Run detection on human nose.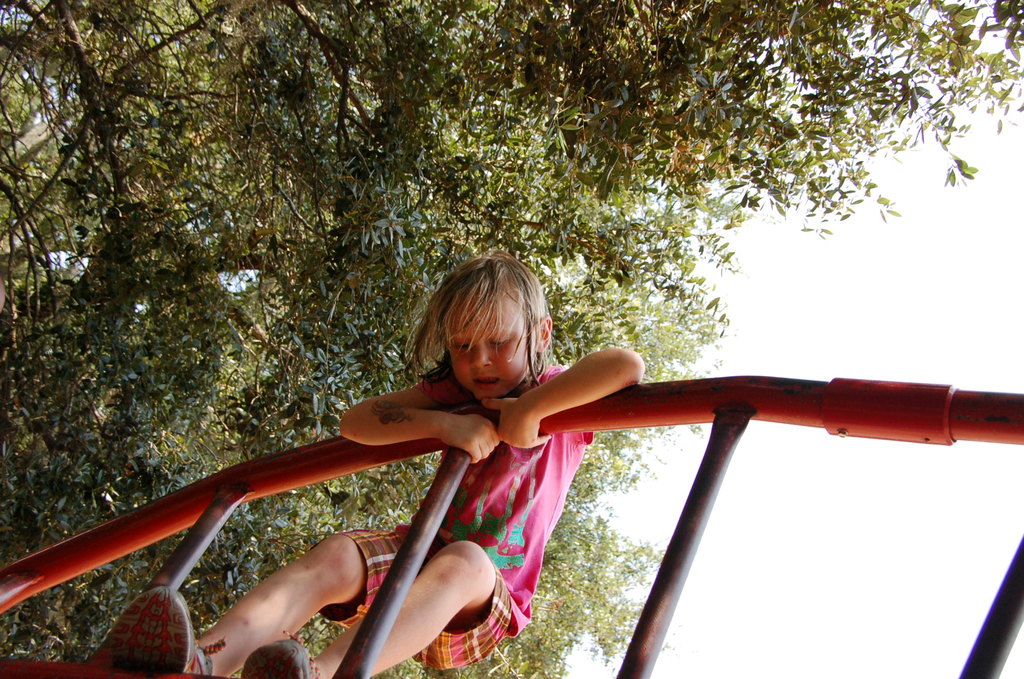
Result: [left=471, top=340, right=490, bottom=372].
